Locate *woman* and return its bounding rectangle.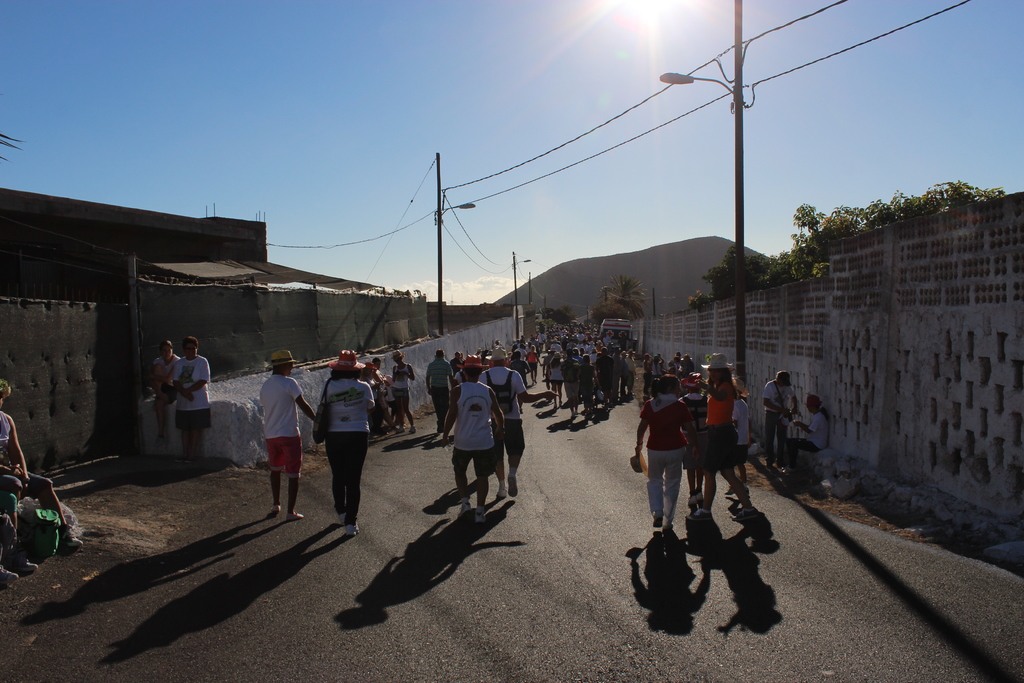
[left=617, top=333, right=629, bottom=354].
